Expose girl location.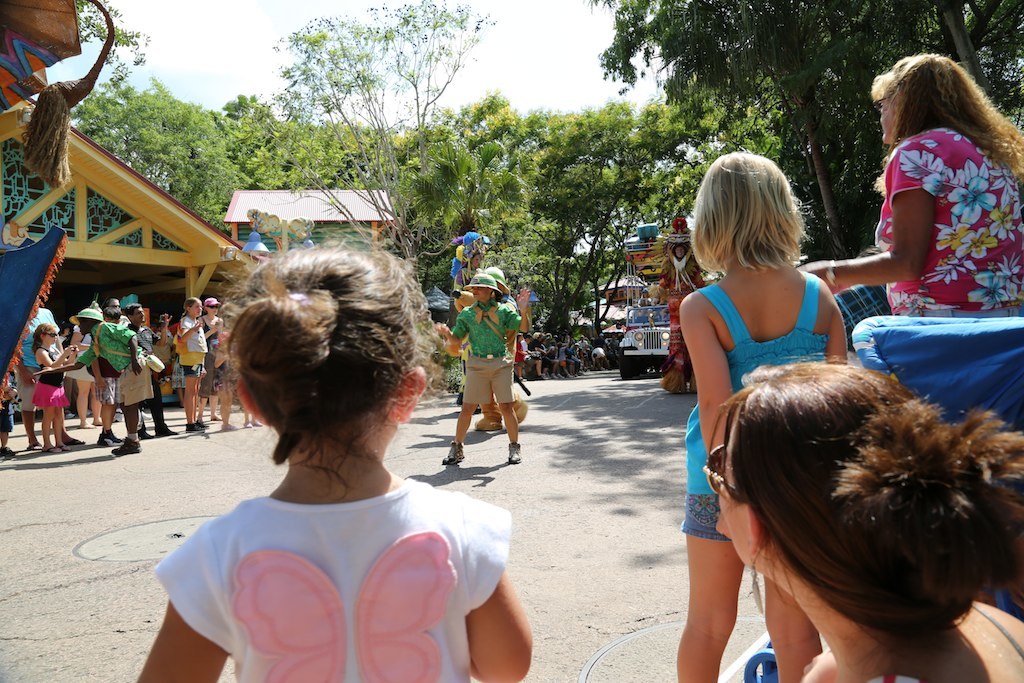
Exposed at <box>678,150,845,682</box>.
